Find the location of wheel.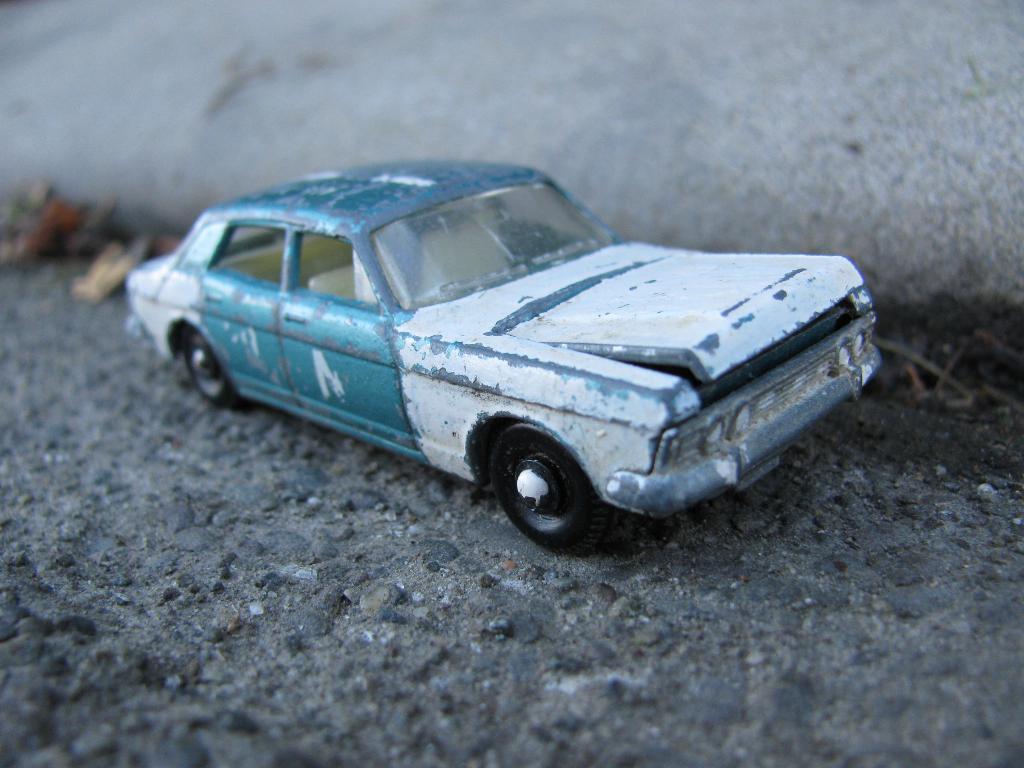
Location: {"x1": 487, "y1": 428, "x2": 609, "y2": 545}.
